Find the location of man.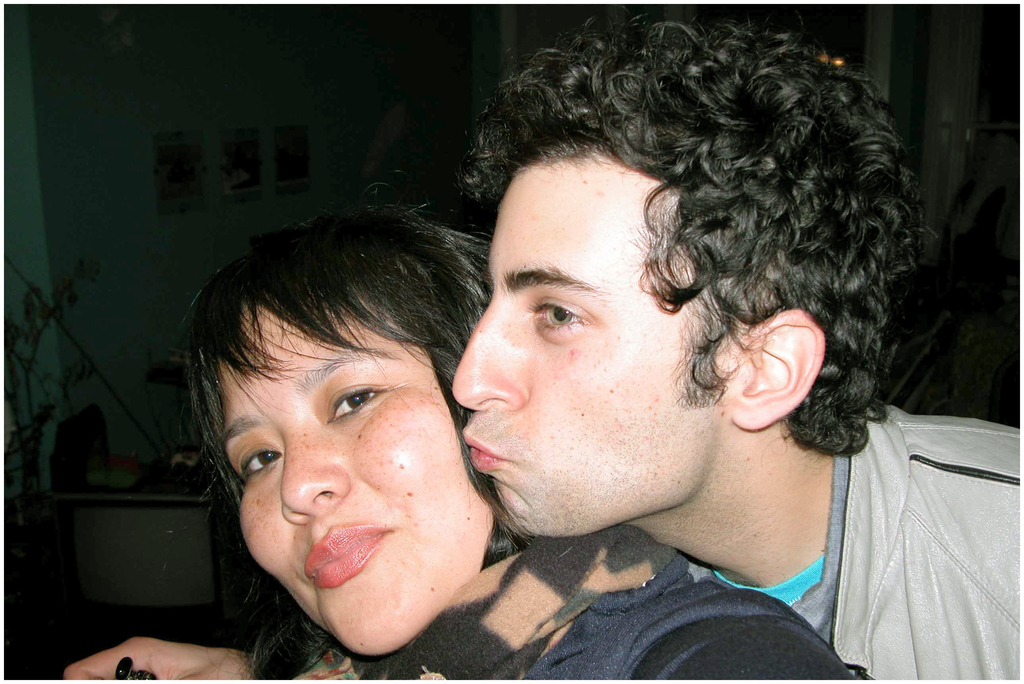
Location: 54:8:1021:680.
